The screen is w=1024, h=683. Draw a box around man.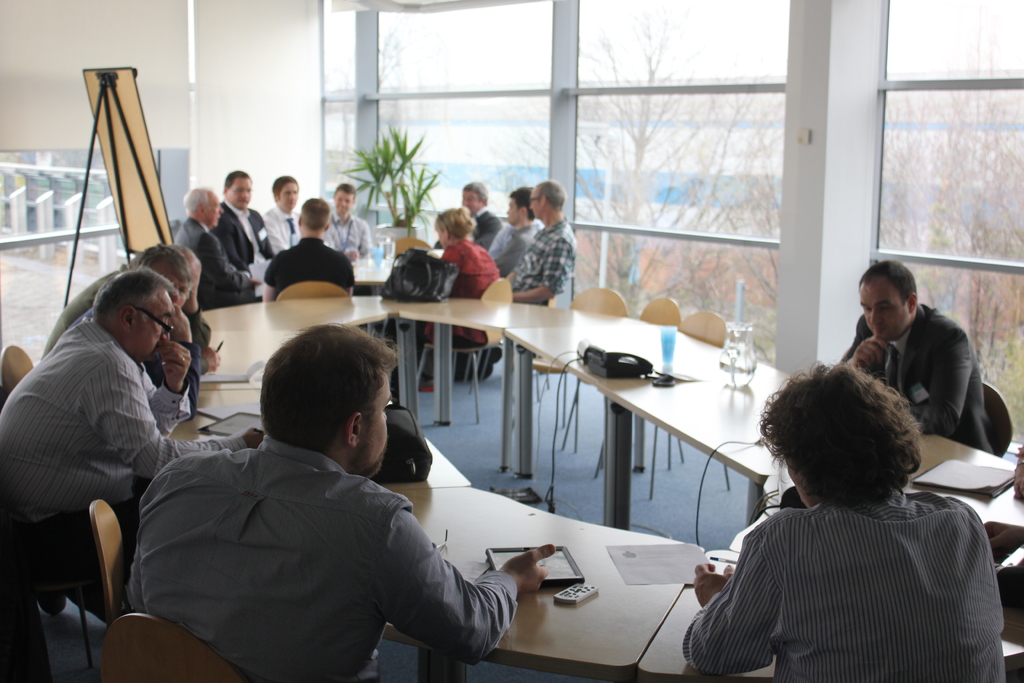
bbox=(122, 318, 563, 682).
